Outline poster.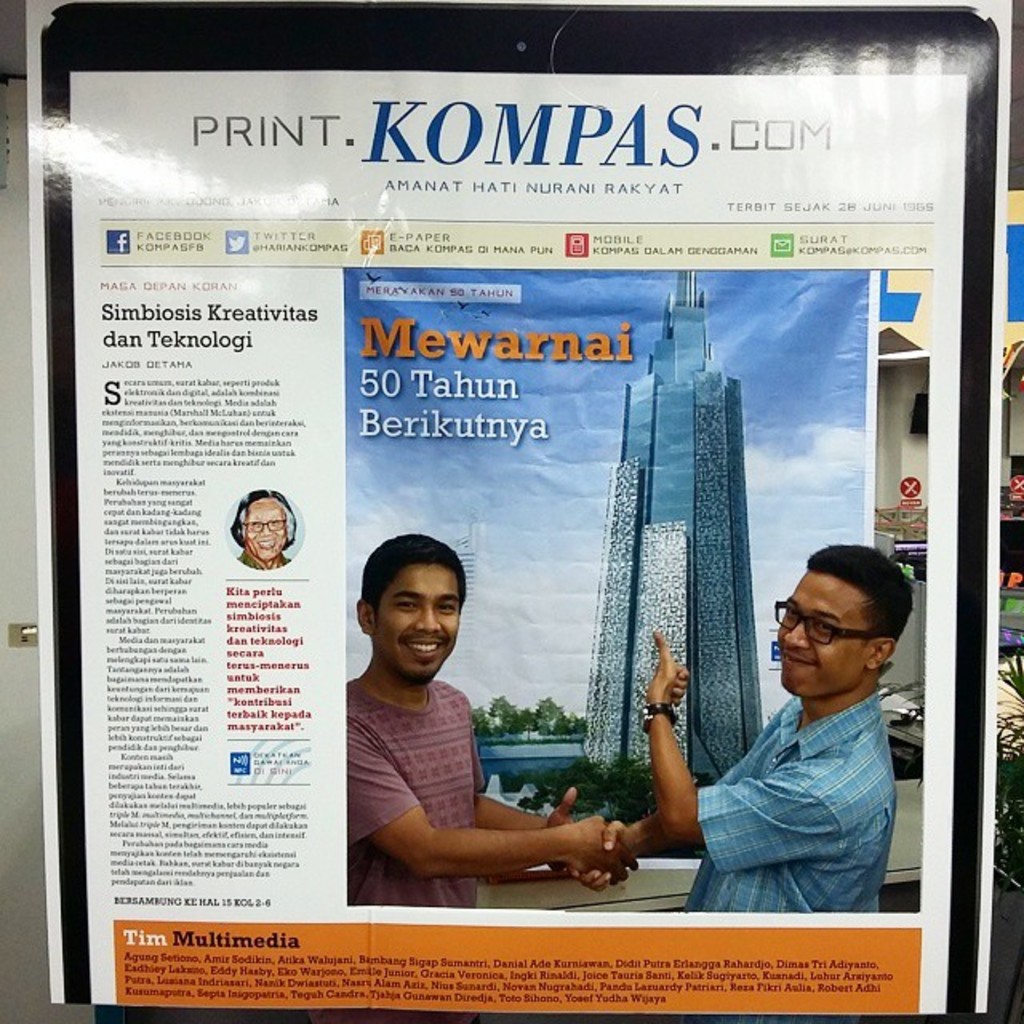
Outline: {"left": 61, "top": 69, "right": 974, "bottom": 1010}.
